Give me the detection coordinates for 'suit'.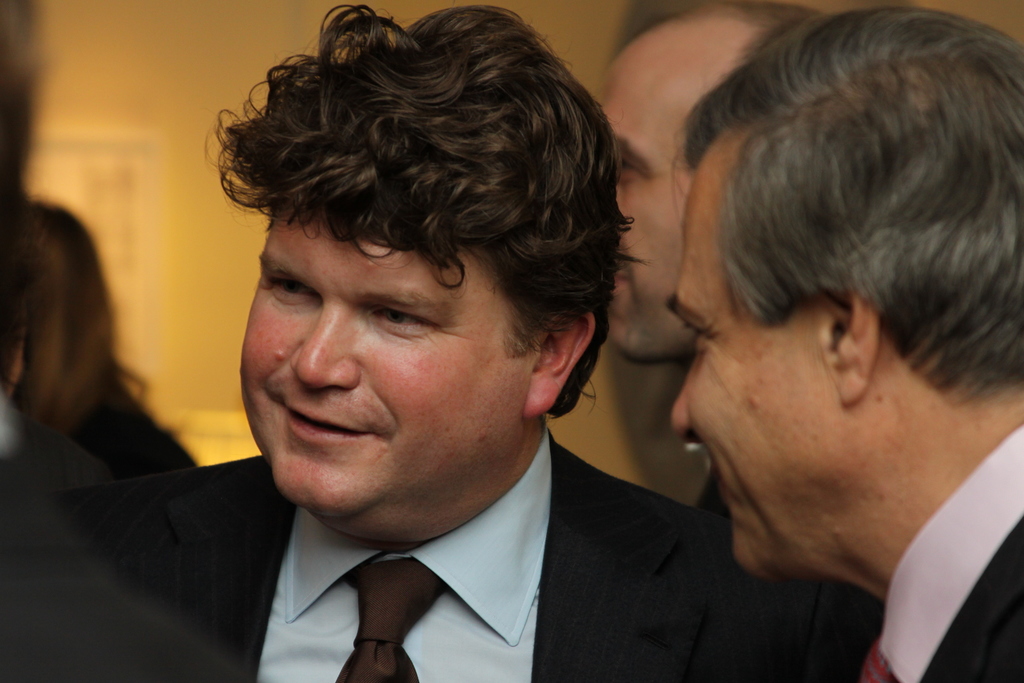
box=[850, 420, 1023, 682].
